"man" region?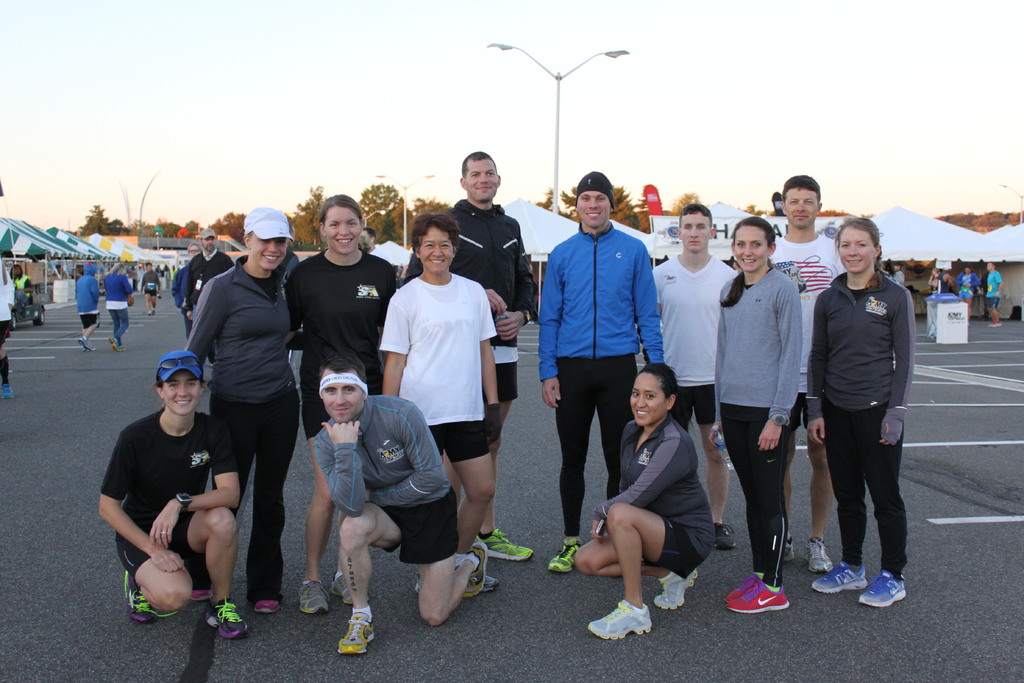
x1=767 y1=174 x2=847 y2=573
